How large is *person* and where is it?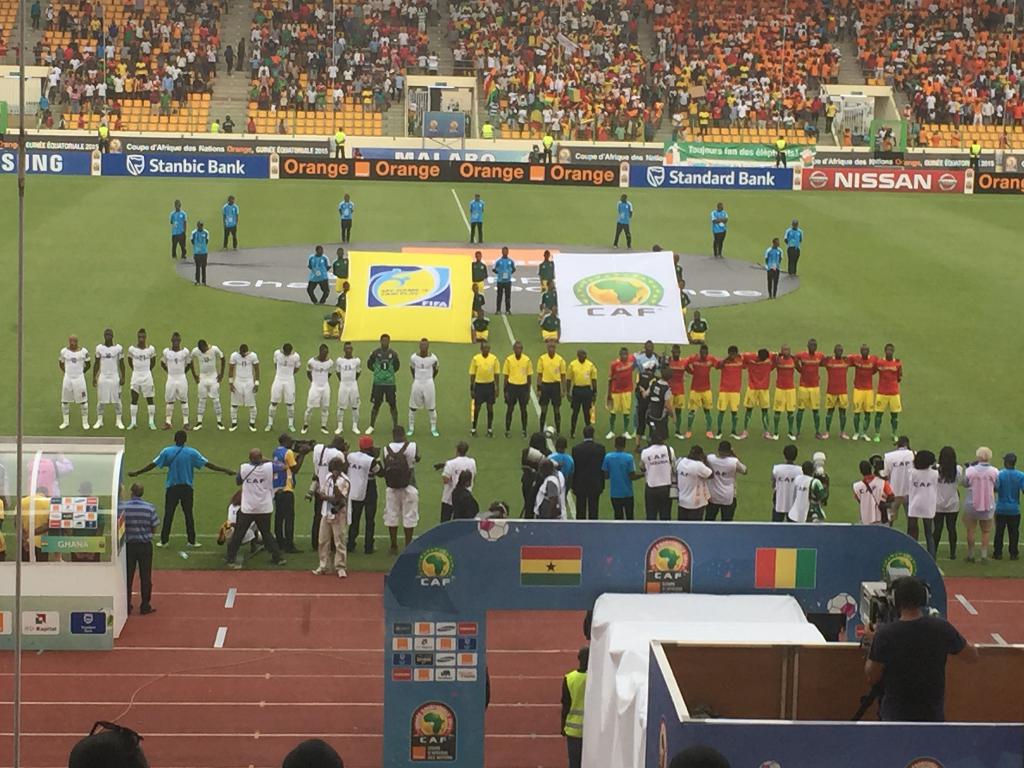
Bounding box: 672,255,685,284.
